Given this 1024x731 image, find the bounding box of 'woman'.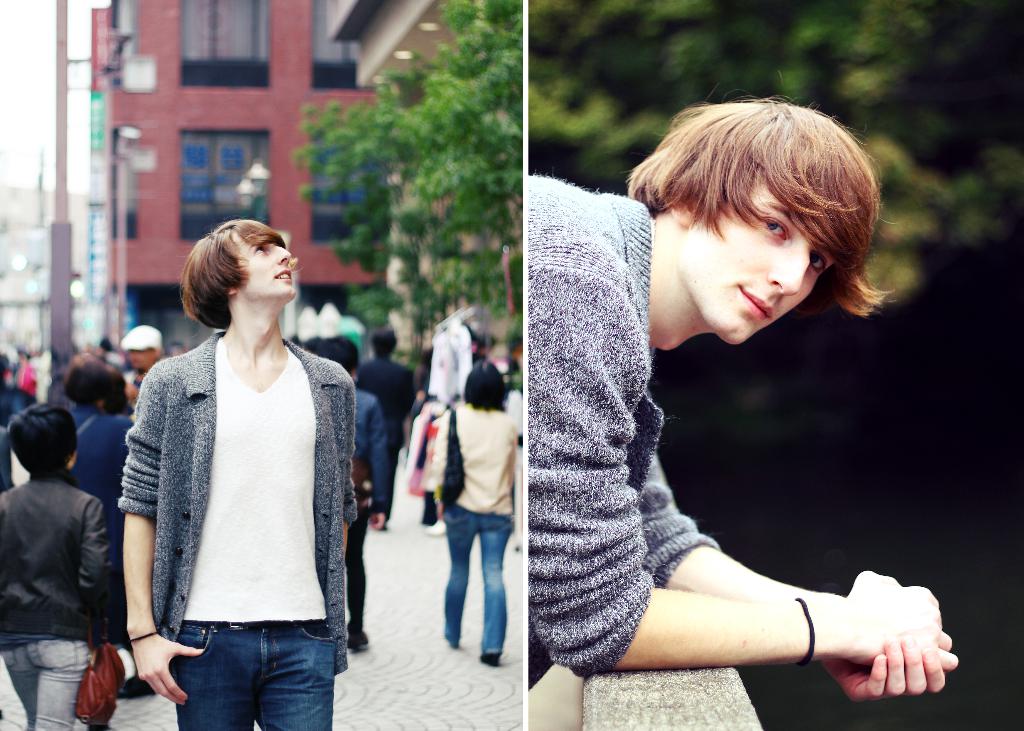
left=50, top=349, right=141, bottom=699.
